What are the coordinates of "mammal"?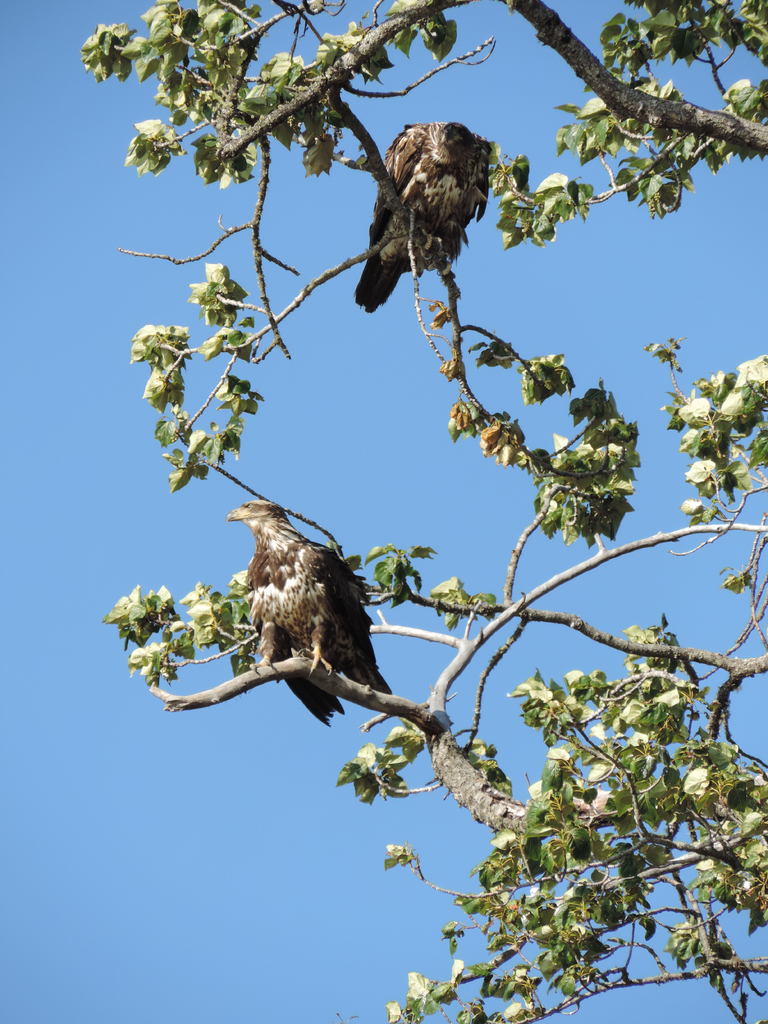
355, 112, 495, 314.
